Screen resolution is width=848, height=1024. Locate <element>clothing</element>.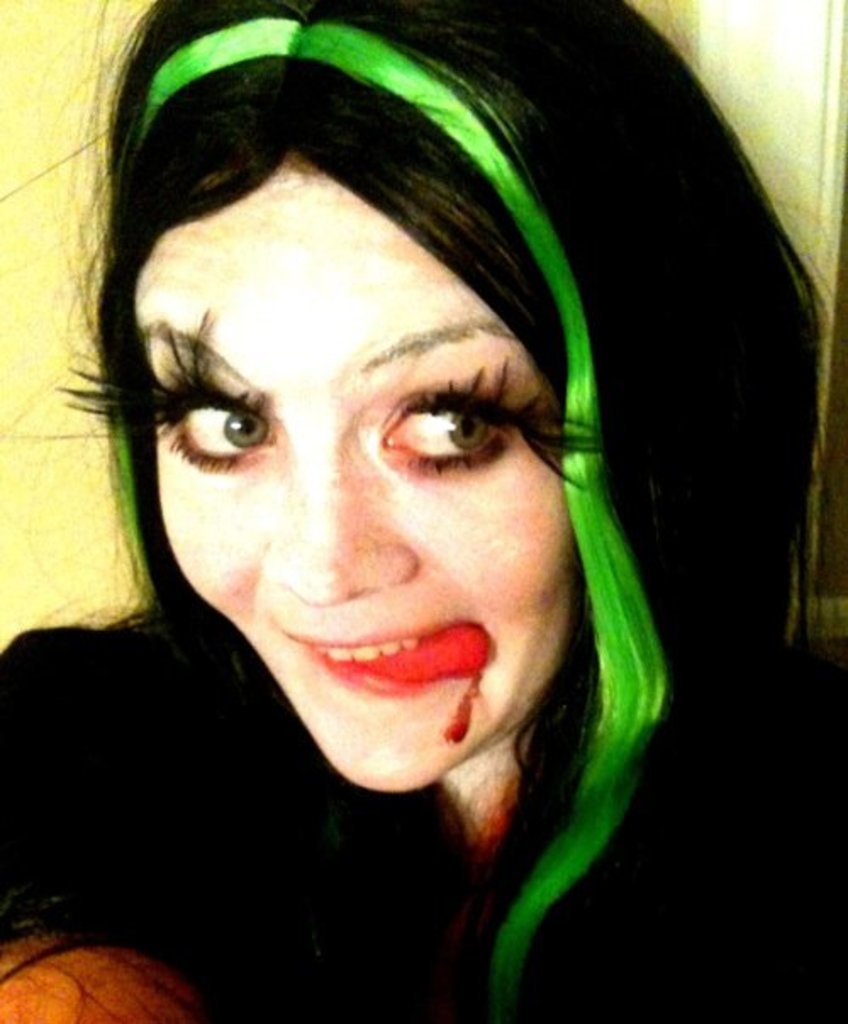
{"left": 0, "top": 0, "right": 845, "bottom": 1022}.
